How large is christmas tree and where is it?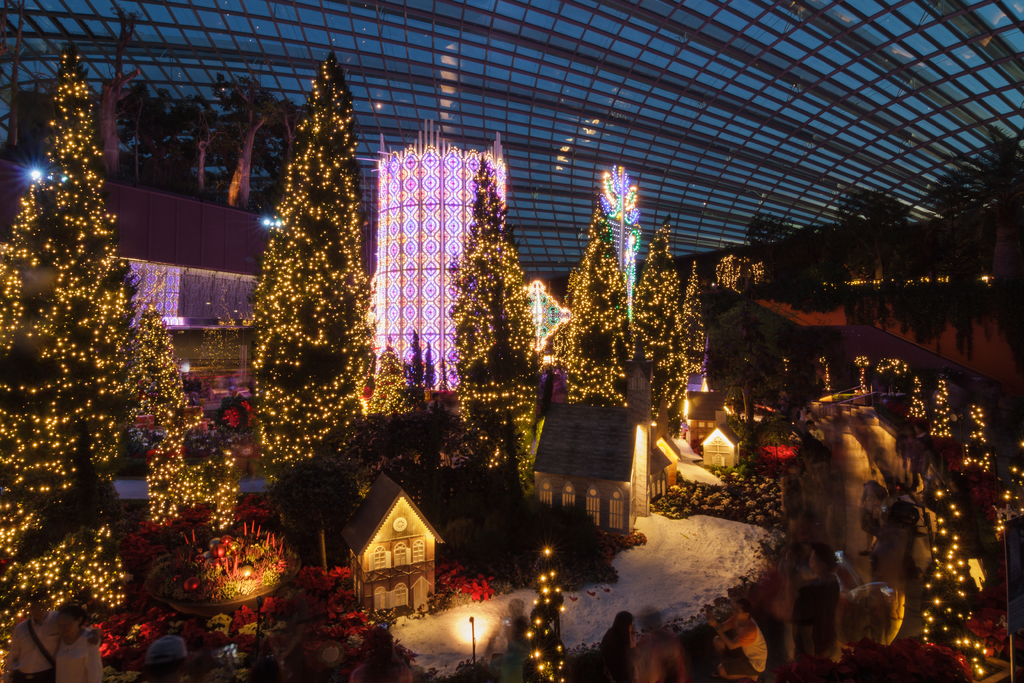
Bounding box: 675,259,709,373.
